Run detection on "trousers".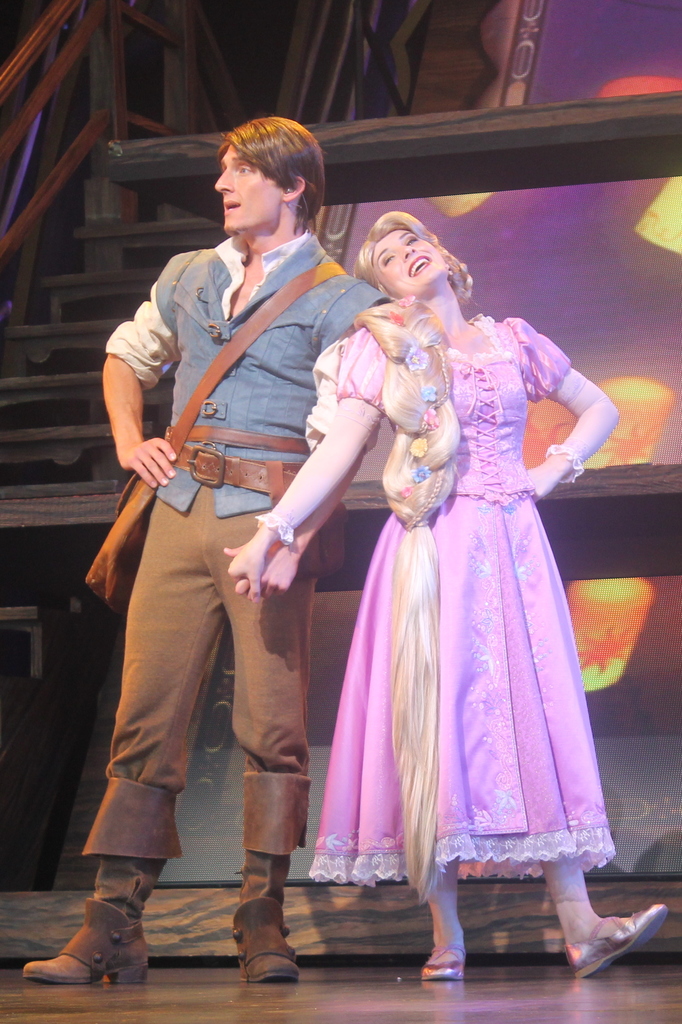
Result: BBox(91, 494, 309, 927).
